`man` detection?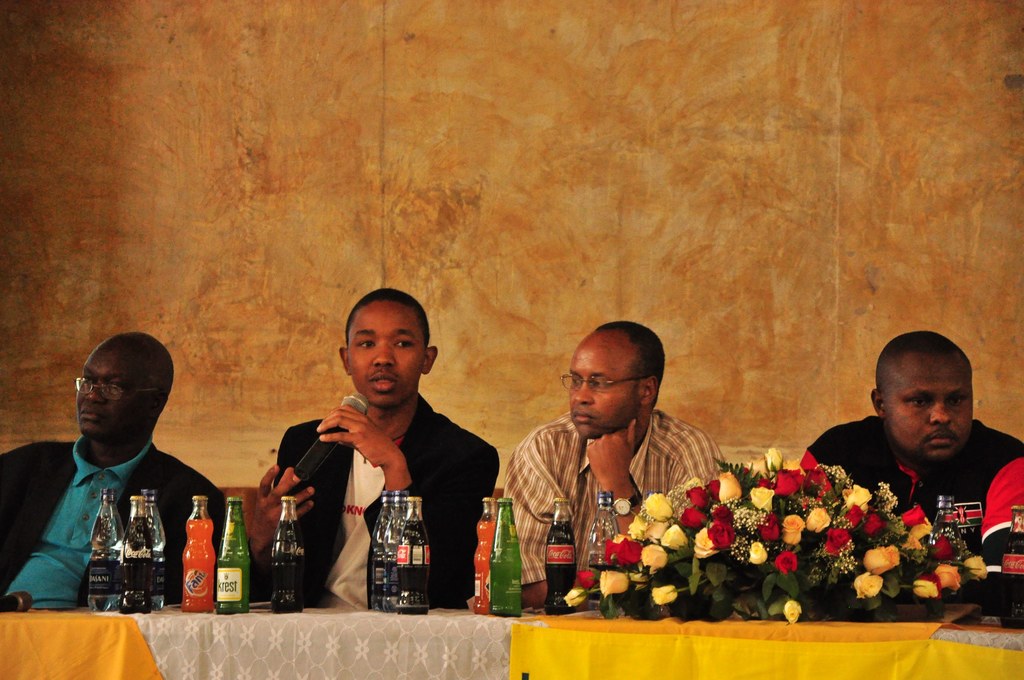
(x1=804, y1=330, x2=1023, y2=611)
